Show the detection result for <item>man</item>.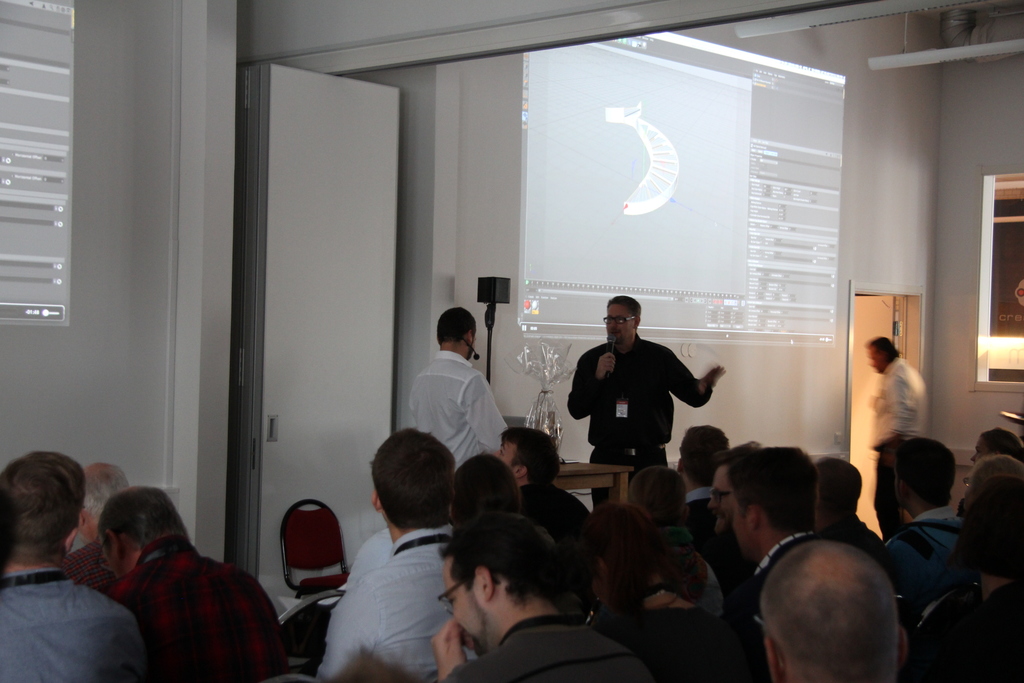
808:464:884:554.
